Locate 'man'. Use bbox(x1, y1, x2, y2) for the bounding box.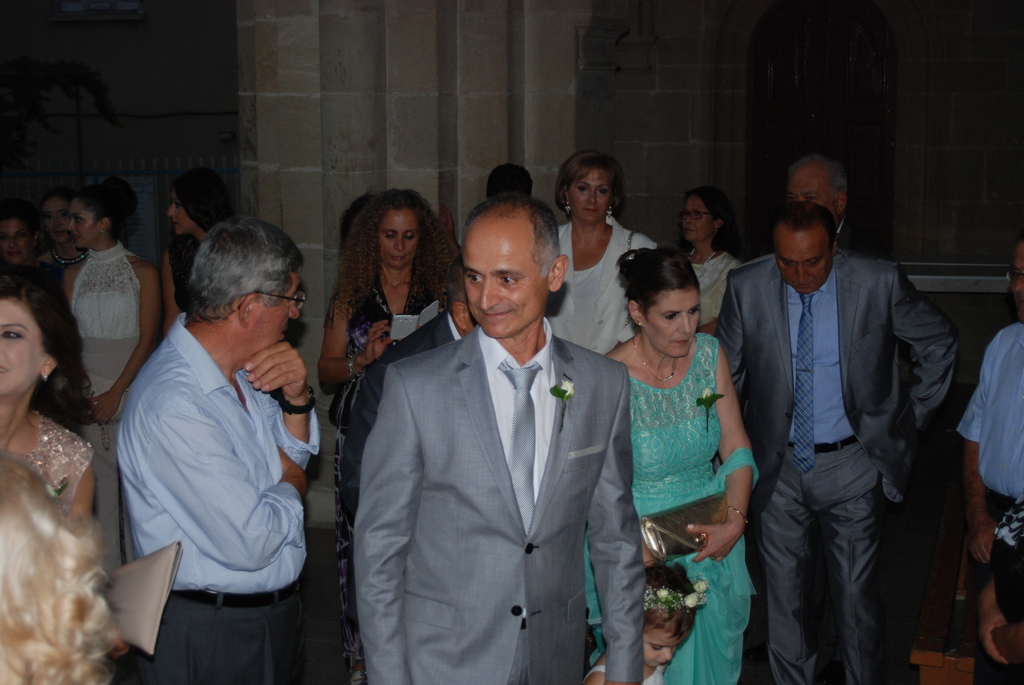
bbox(353, 193, 643, 684).
